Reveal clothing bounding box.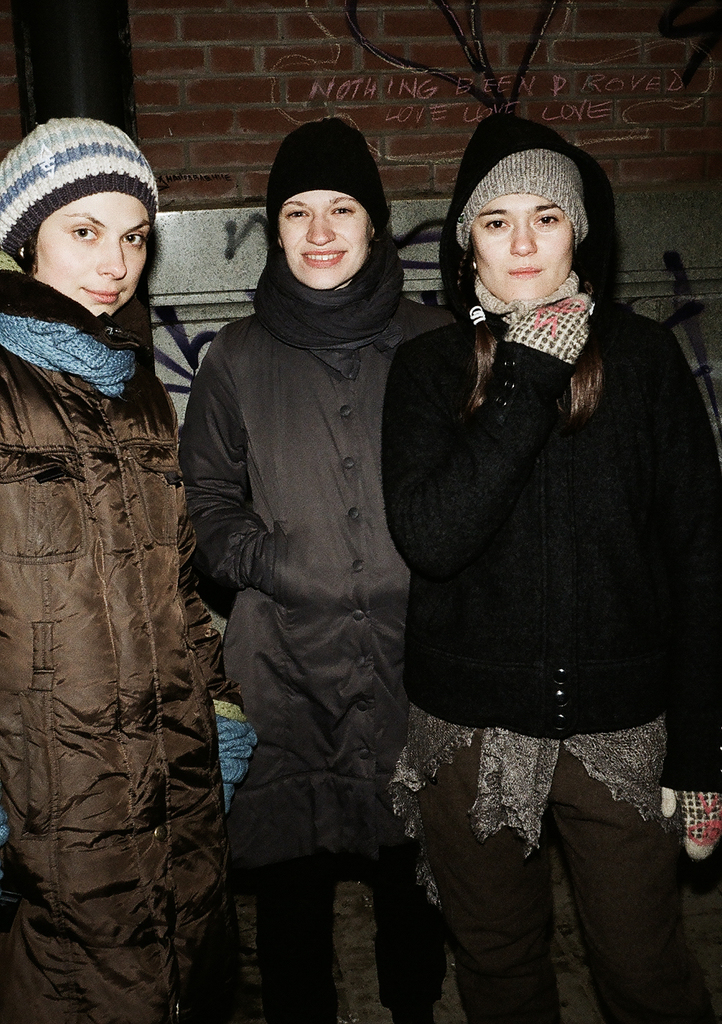
Revealed: 171, 274, 451, 1020.
